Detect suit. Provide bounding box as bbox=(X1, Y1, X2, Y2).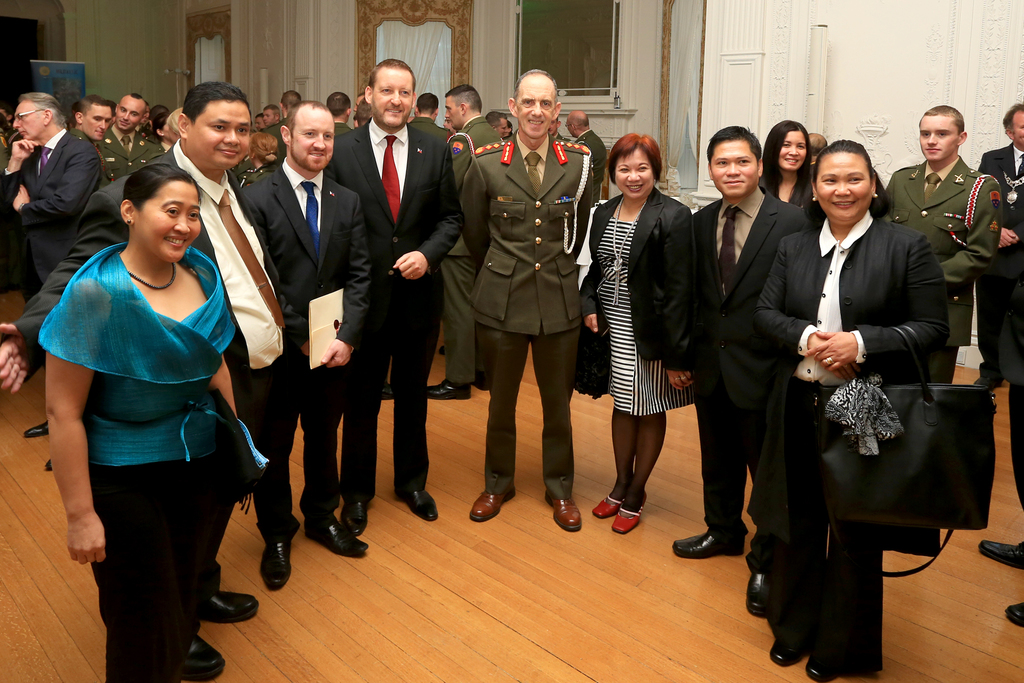
bbox=(248, 163, 369, 545).
